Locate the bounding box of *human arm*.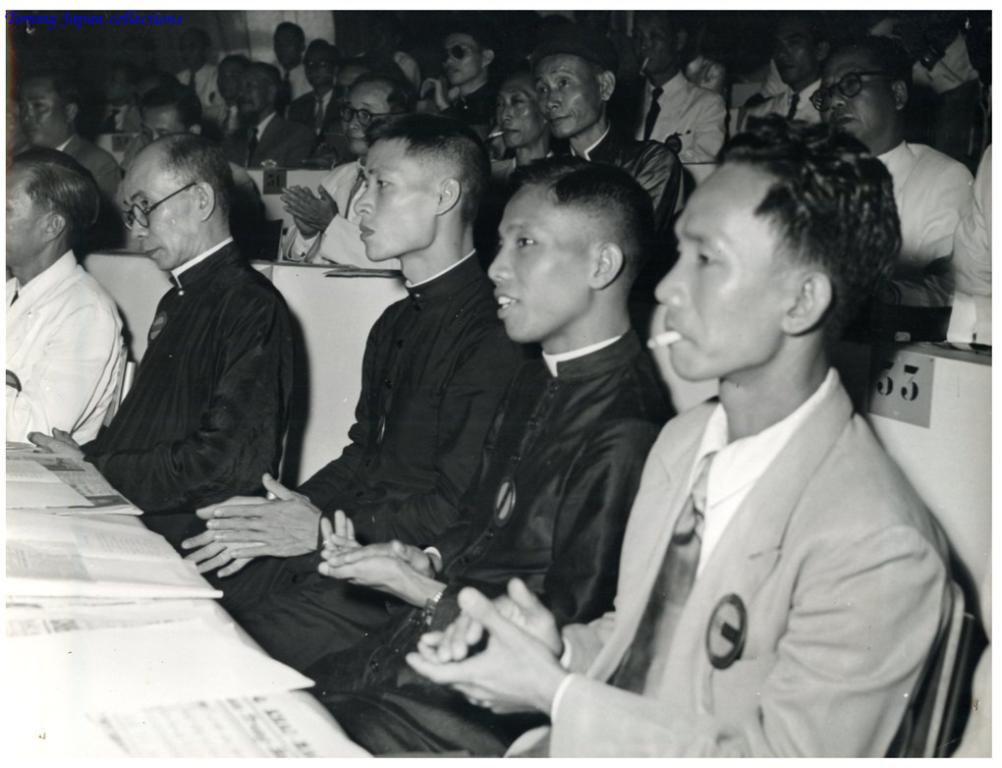
Bounding box: <bbox>314, 421, 643, 615</bbox>.
